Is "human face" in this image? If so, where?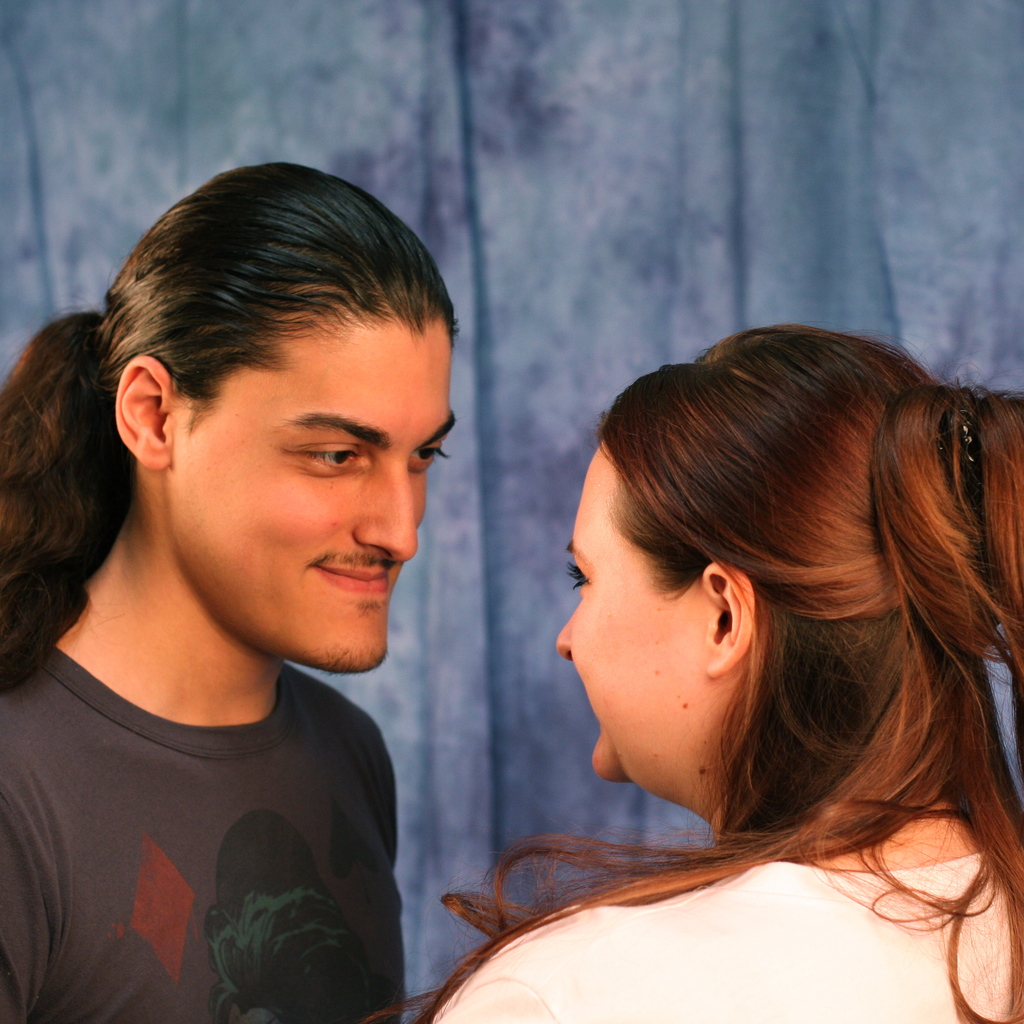
Yes, at bbox(555, 442, 717, 777).
